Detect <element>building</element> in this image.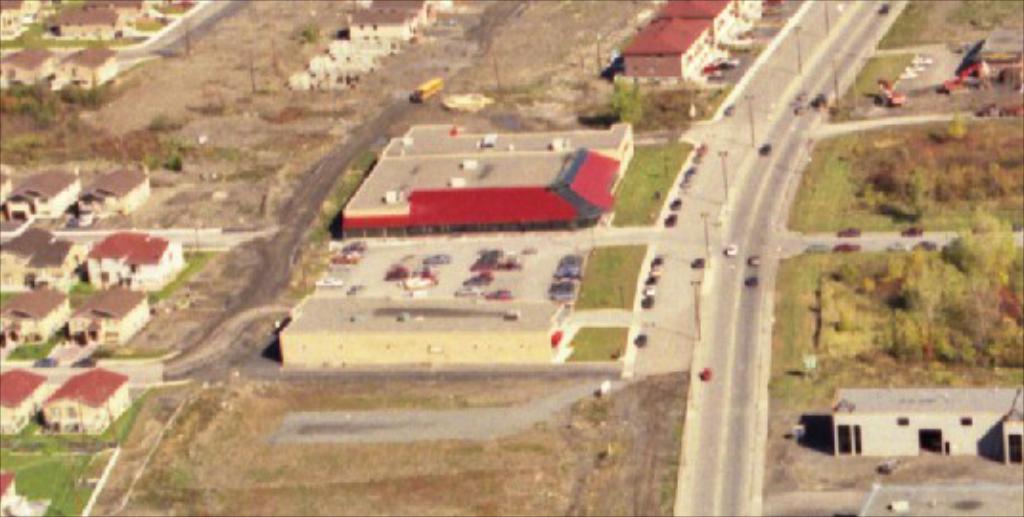
Detection: box=[0, 289, 71, 333].
